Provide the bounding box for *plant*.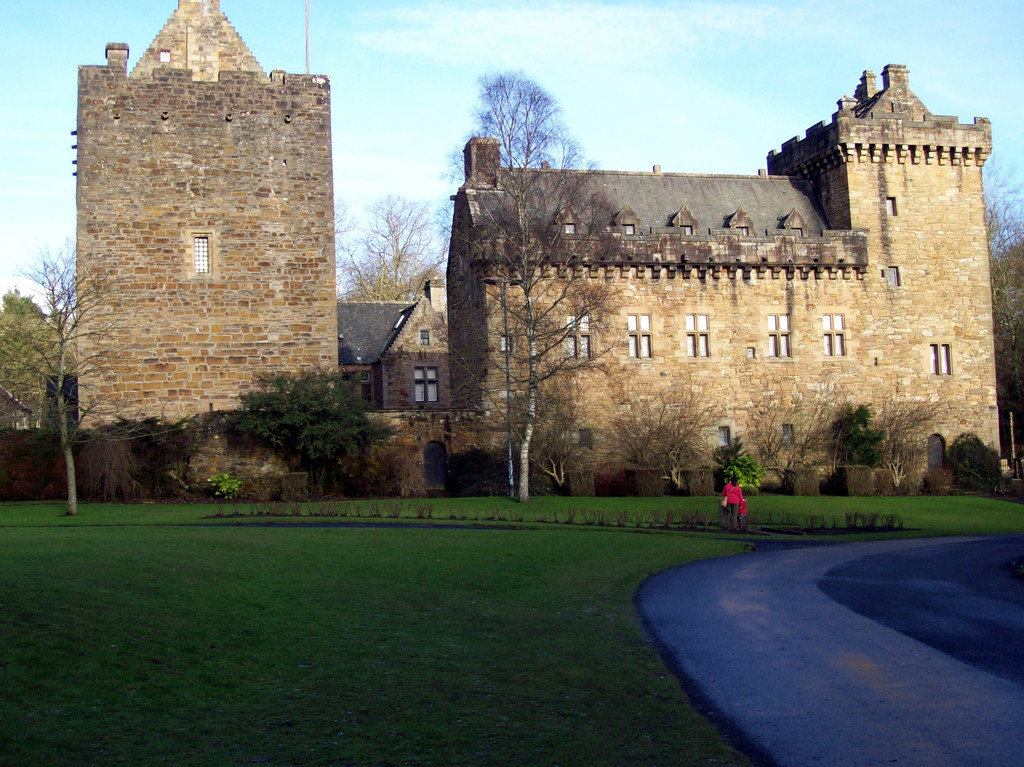
95:409:190:483.
